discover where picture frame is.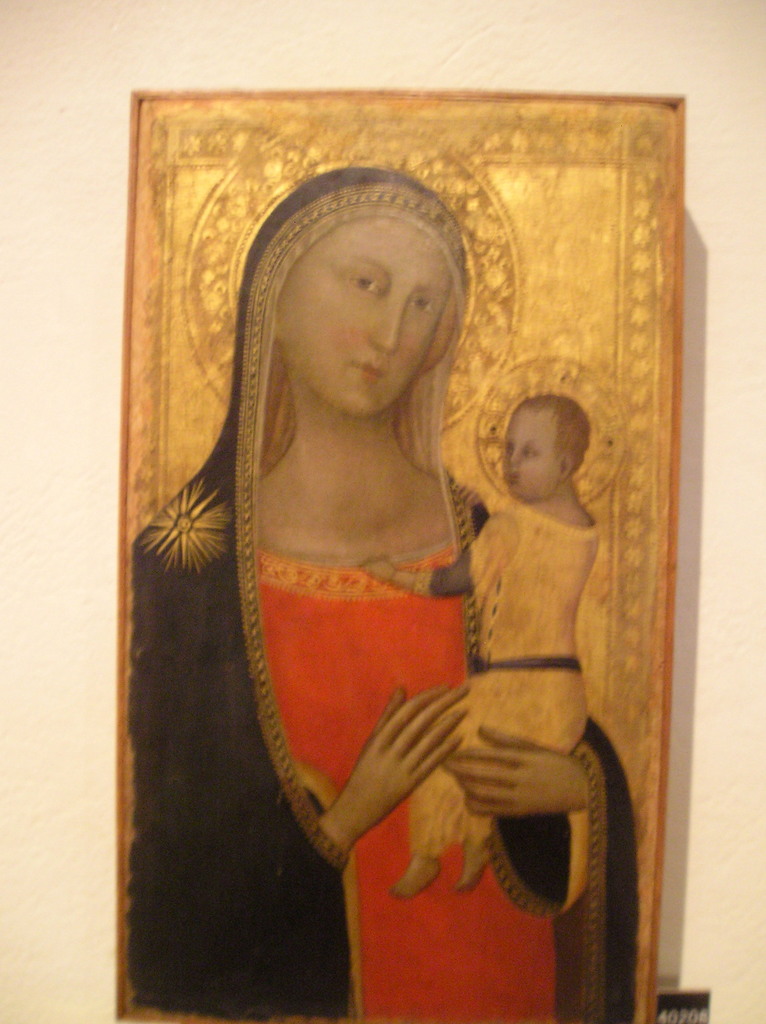
Discovered at <bbox>118, 92, 688, 1023</bbox>.
